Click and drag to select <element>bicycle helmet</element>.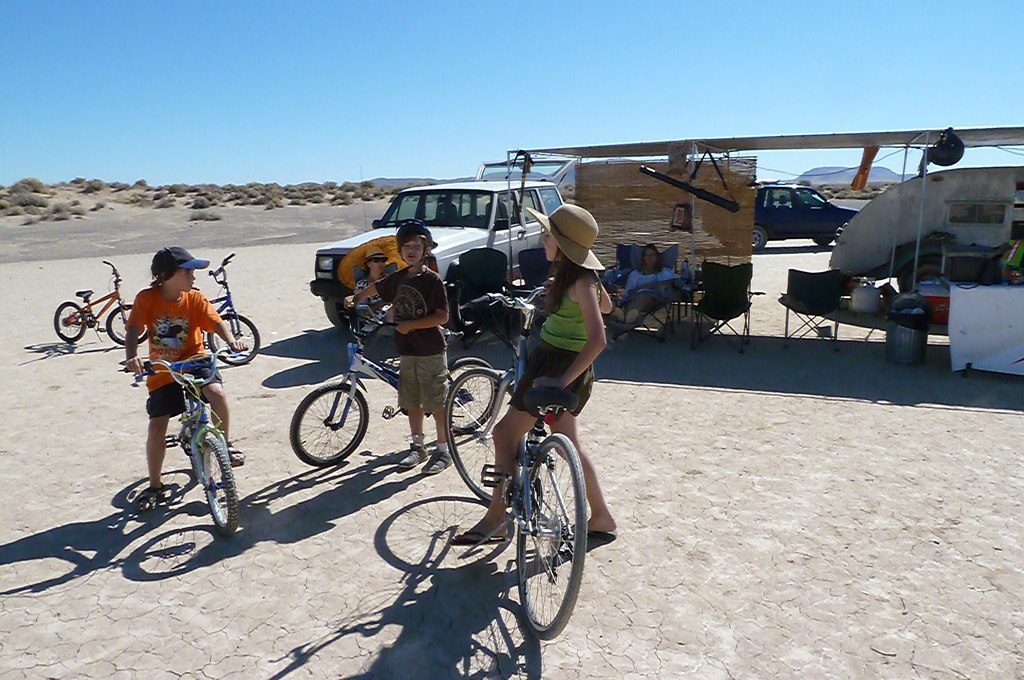
Selection: <region>398, 220, 436, 268</region>.
